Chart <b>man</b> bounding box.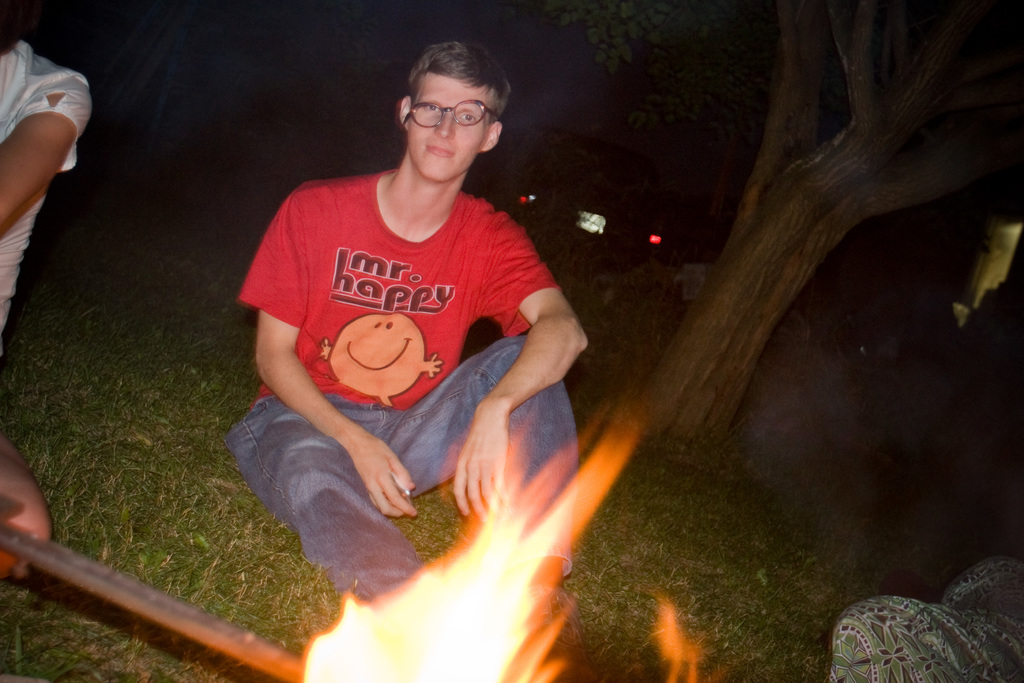
Charted: x1=209, y1=41, x2=602, y2=625.
